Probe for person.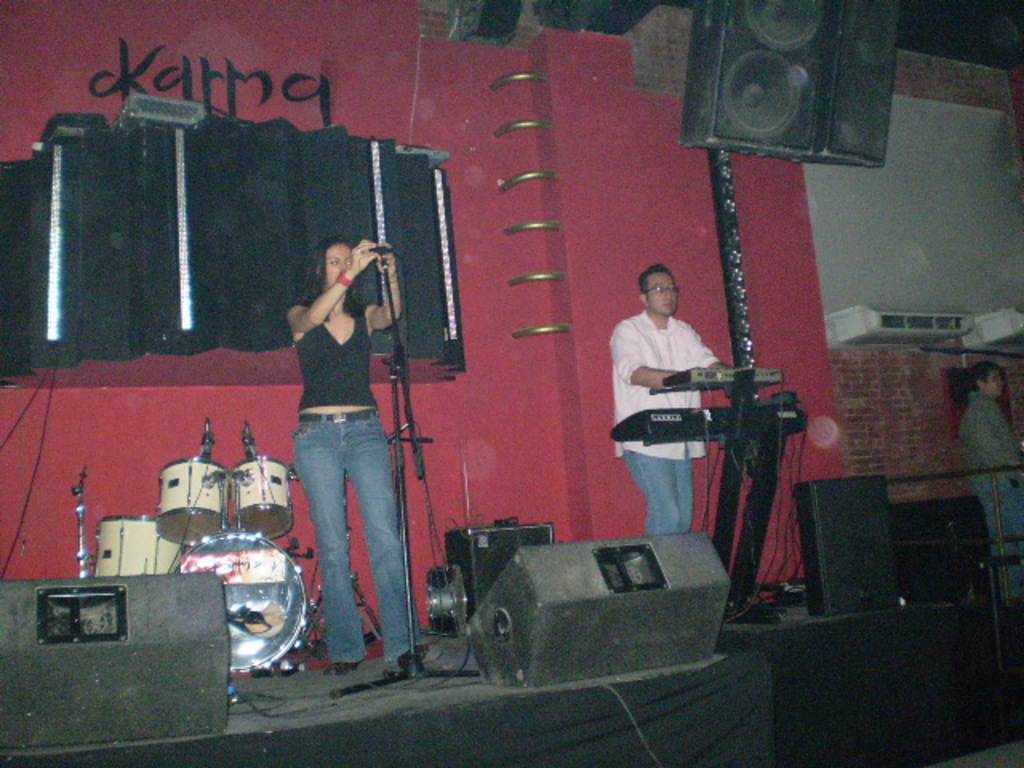
Probe result: <region>610, 261, 736, 539</region>.
